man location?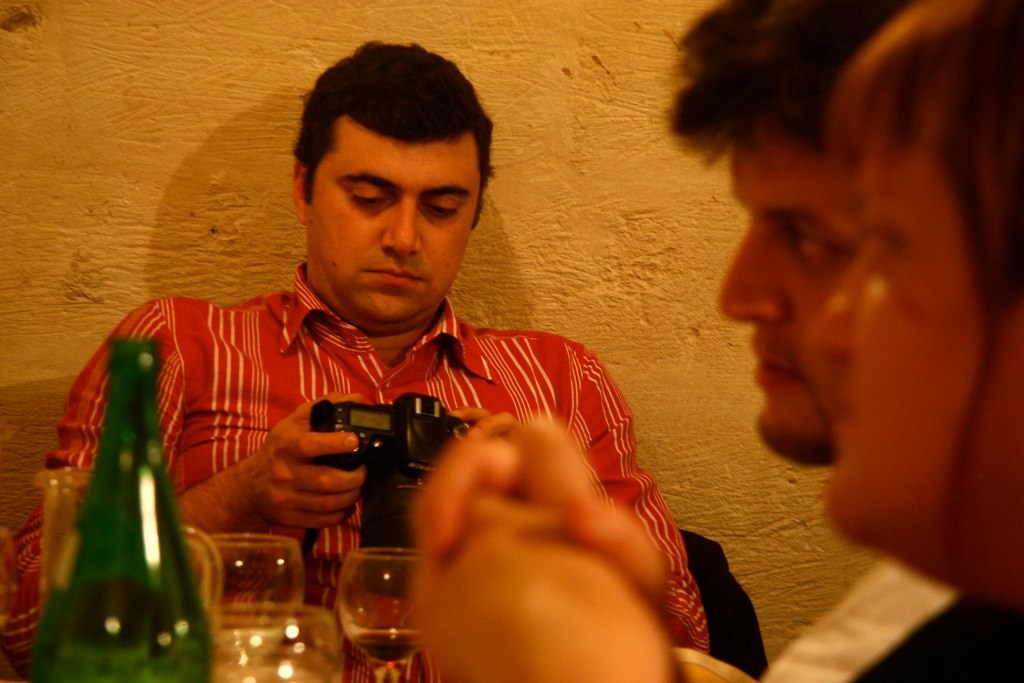
l=32, t=66, r=722, b=643
